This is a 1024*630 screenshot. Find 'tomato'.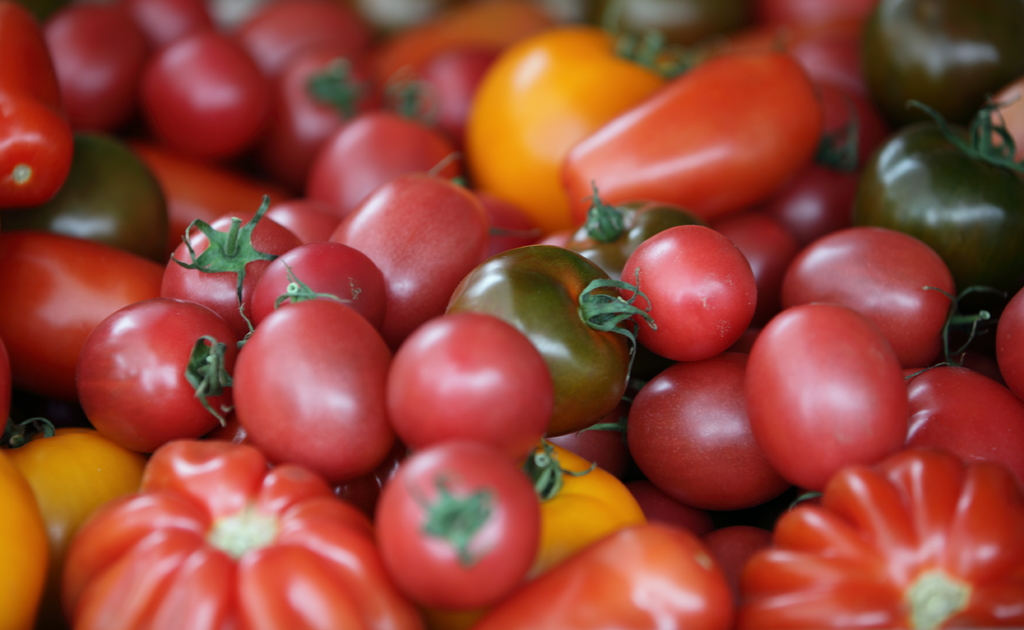
Bounding box: x1=616 y1=358 x2=785 y2=507.
